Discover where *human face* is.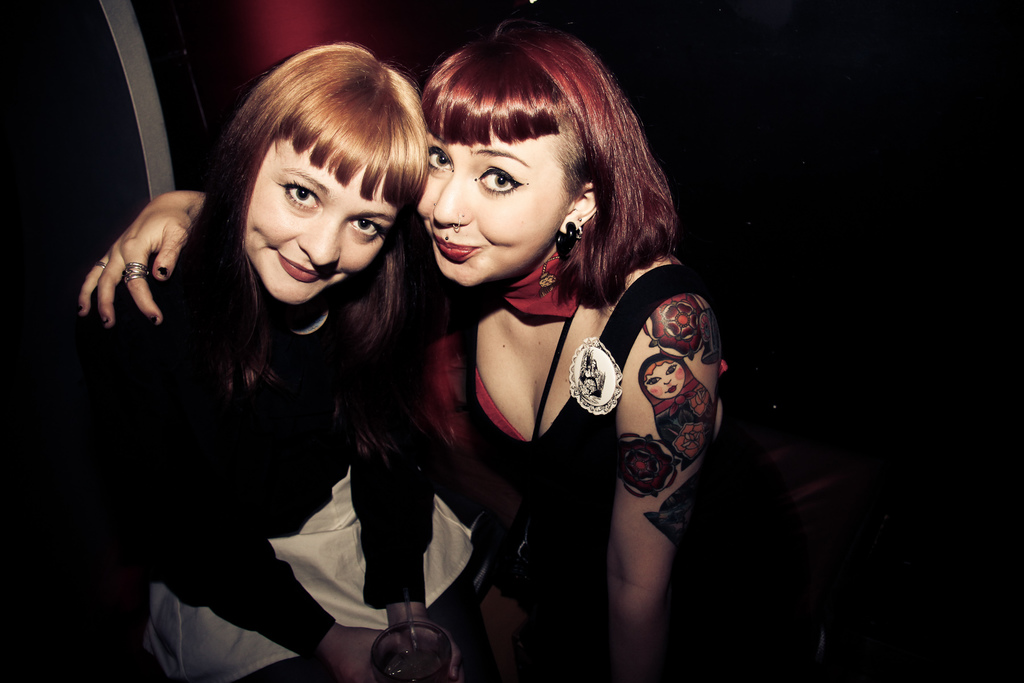
Discovered at [415,136,570,288].
